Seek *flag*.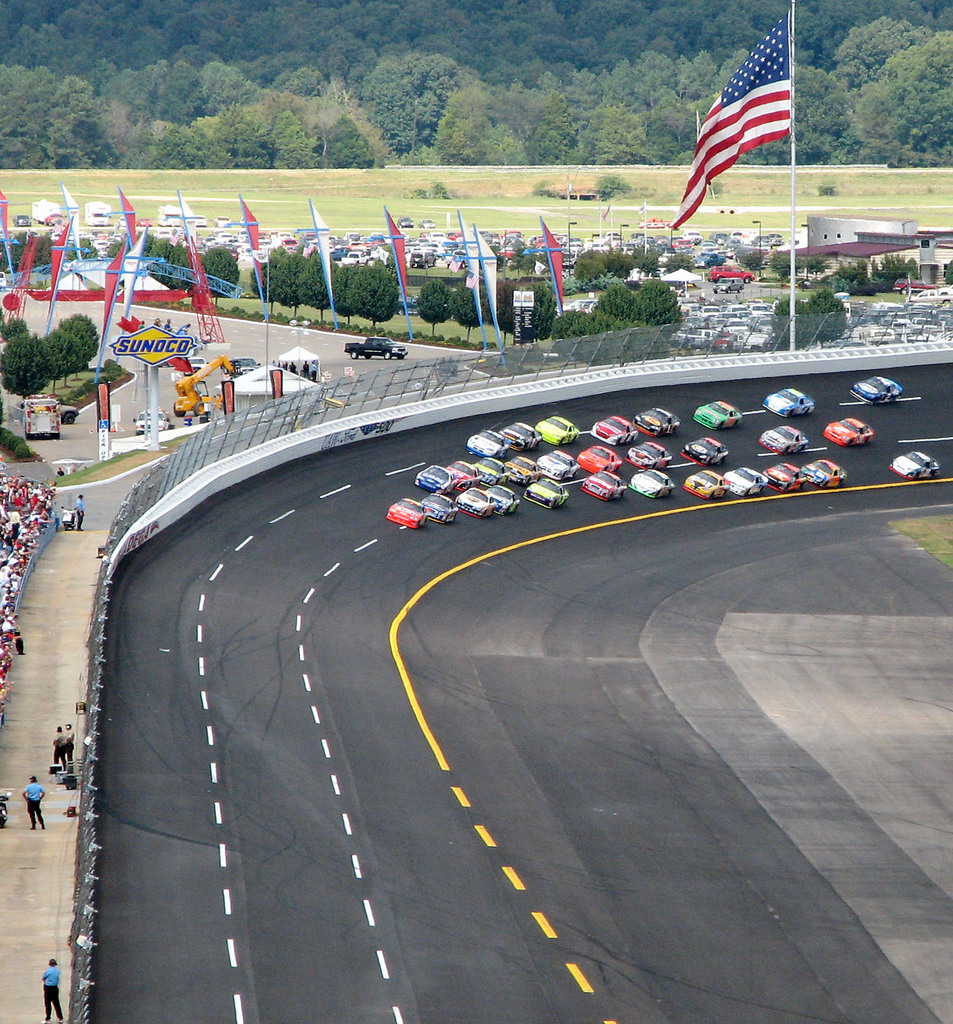
bbox=[308, 197, 332, 274].
